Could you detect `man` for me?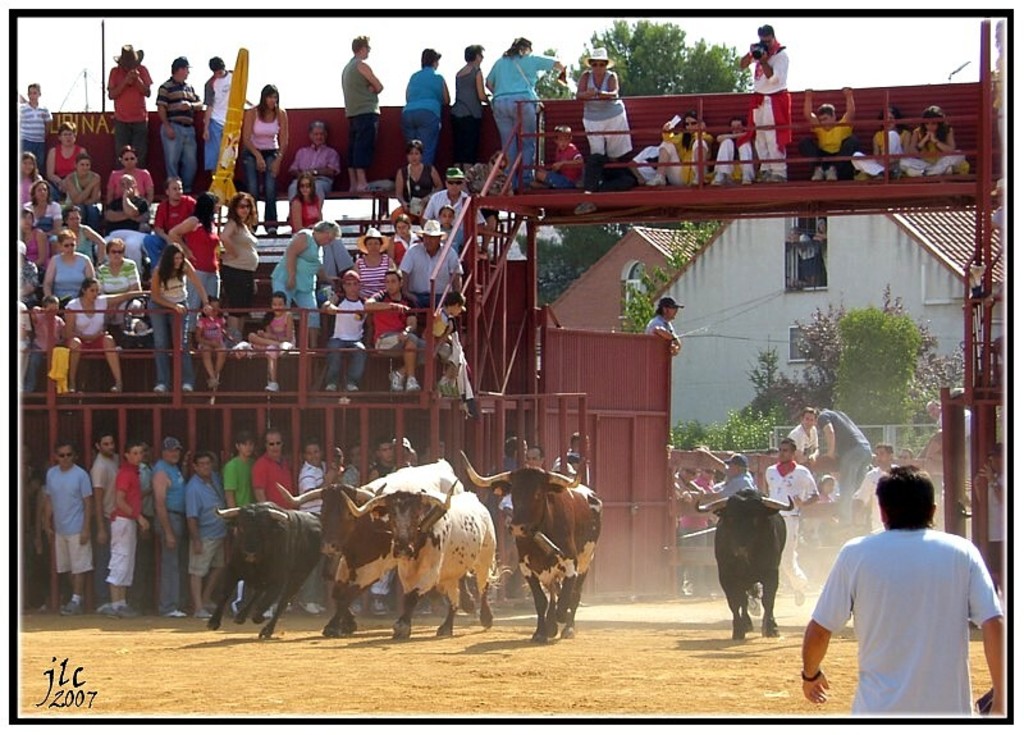
Detection result: box(362, 432, 388, 617).
